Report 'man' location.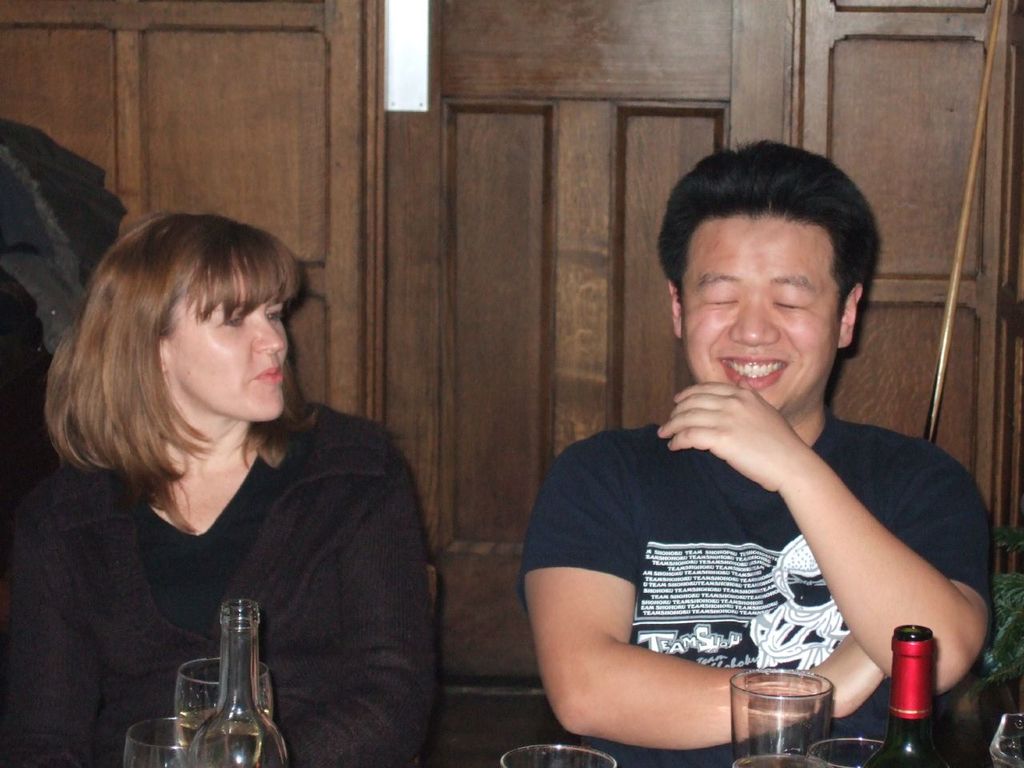
Report: {"left": 458, "top": 160, "right": 988, "bottom": 746}.
